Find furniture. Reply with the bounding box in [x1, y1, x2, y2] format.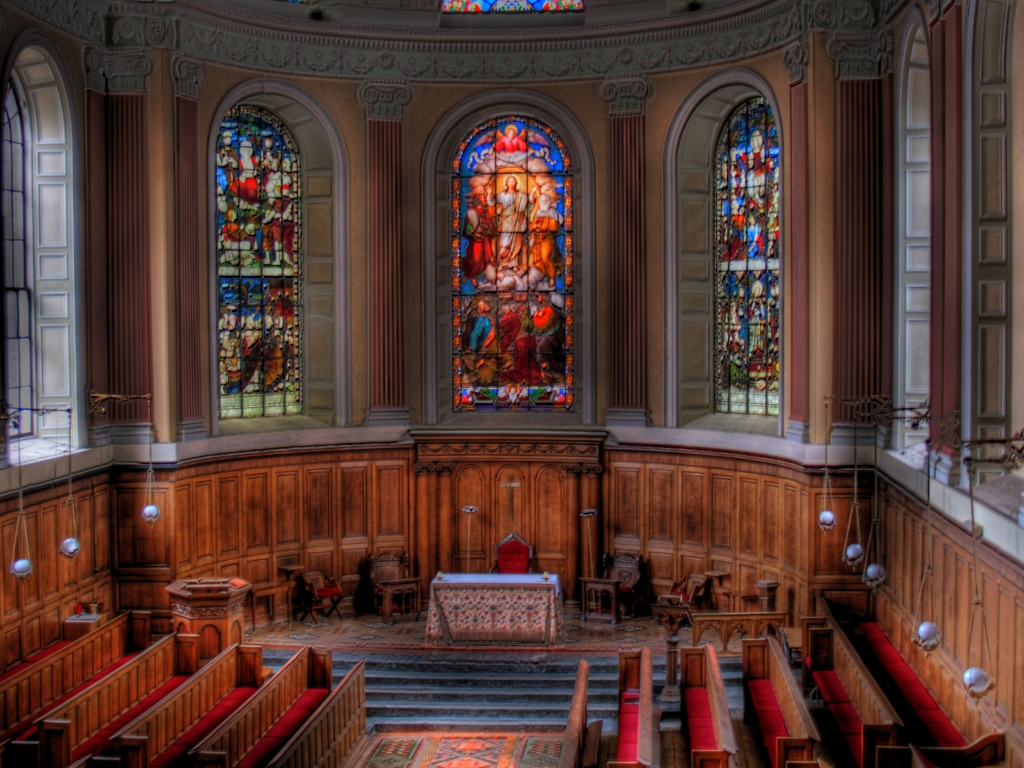
[418, 577, 569, 658].
